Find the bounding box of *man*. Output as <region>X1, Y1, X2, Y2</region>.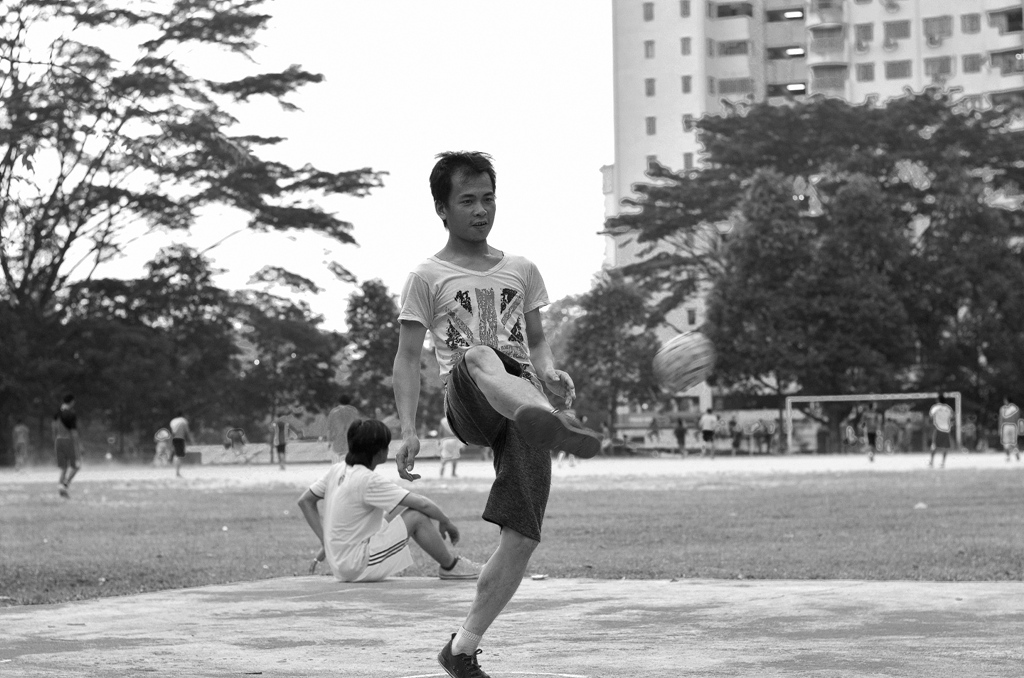
<region>438, 417, 464, 476</region>.
